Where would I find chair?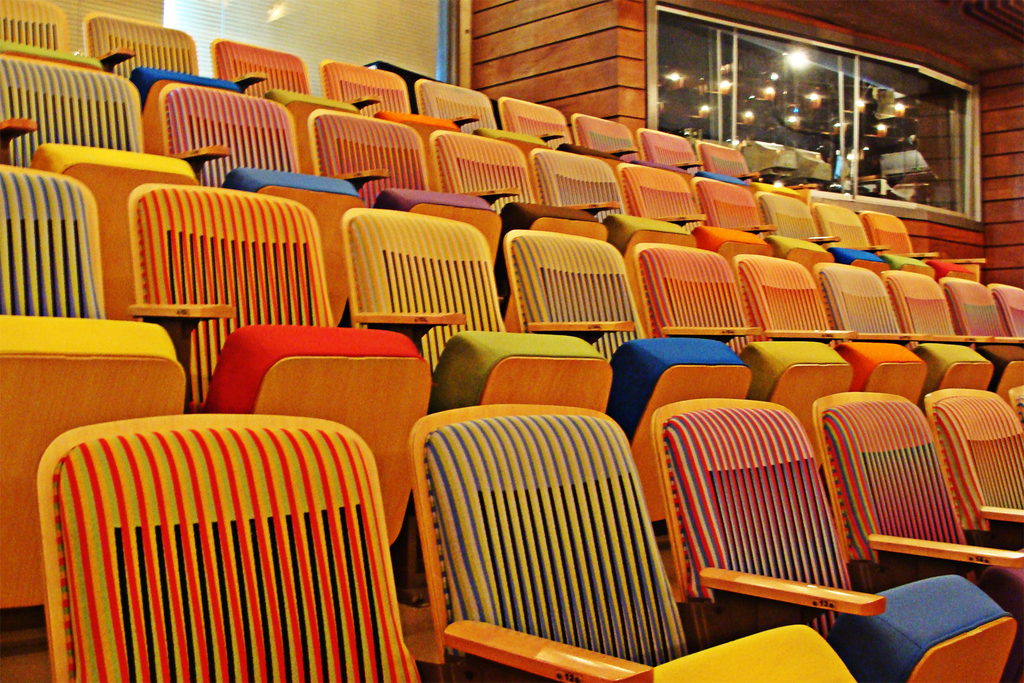
At <bbox>643, 391, 1017, 682</bbox>.
